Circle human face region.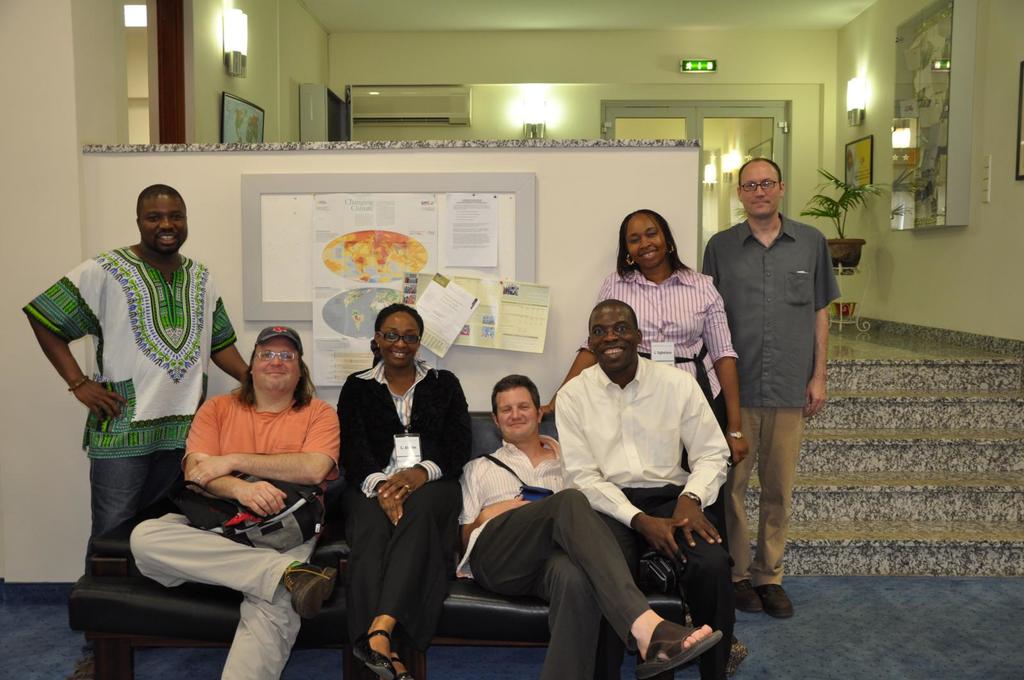
Region: (376,319,419,370).
